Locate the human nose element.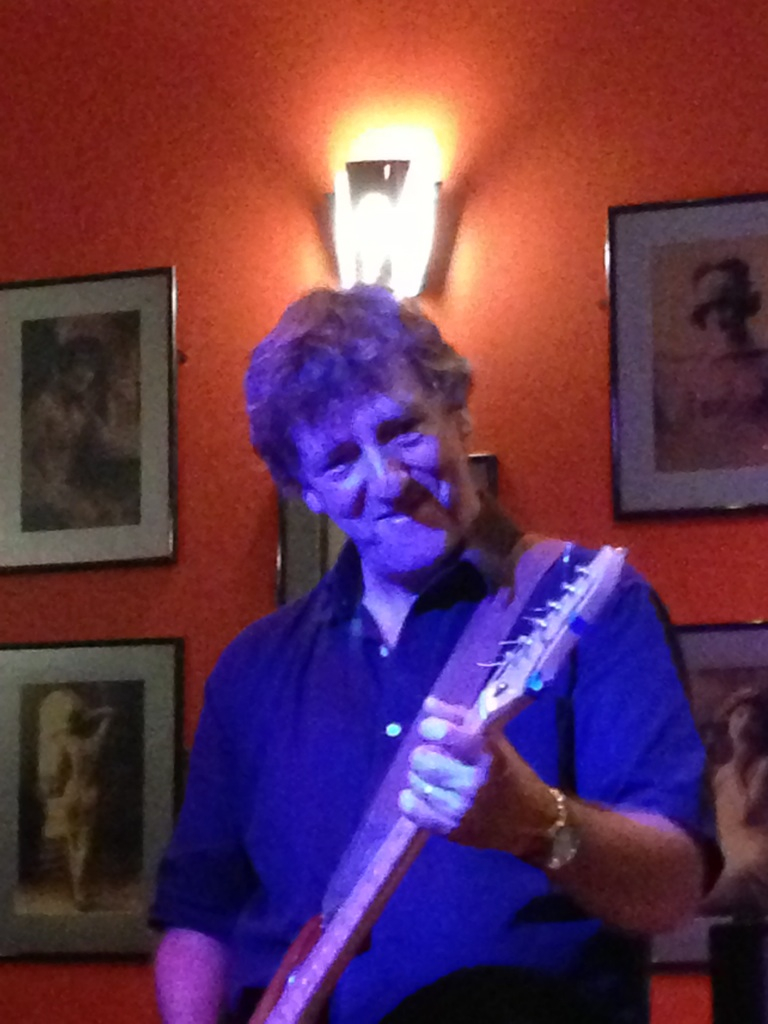
Element bbox: detection(368, 445, 405, 507).
